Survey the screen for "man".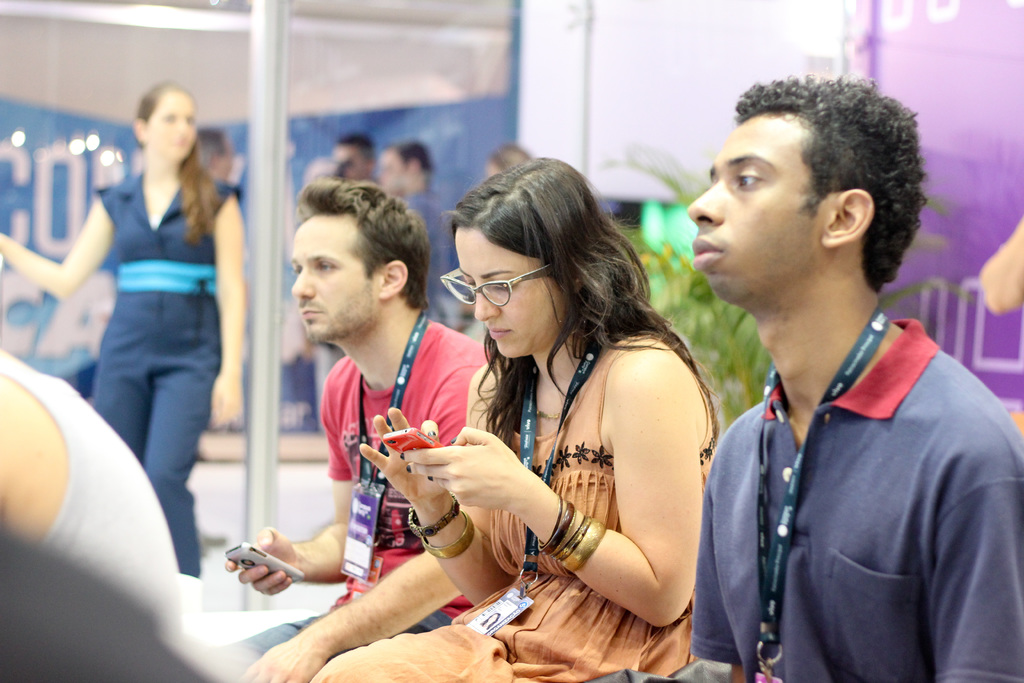
Survey found: <region>333, 133, 375, 191</region>.
